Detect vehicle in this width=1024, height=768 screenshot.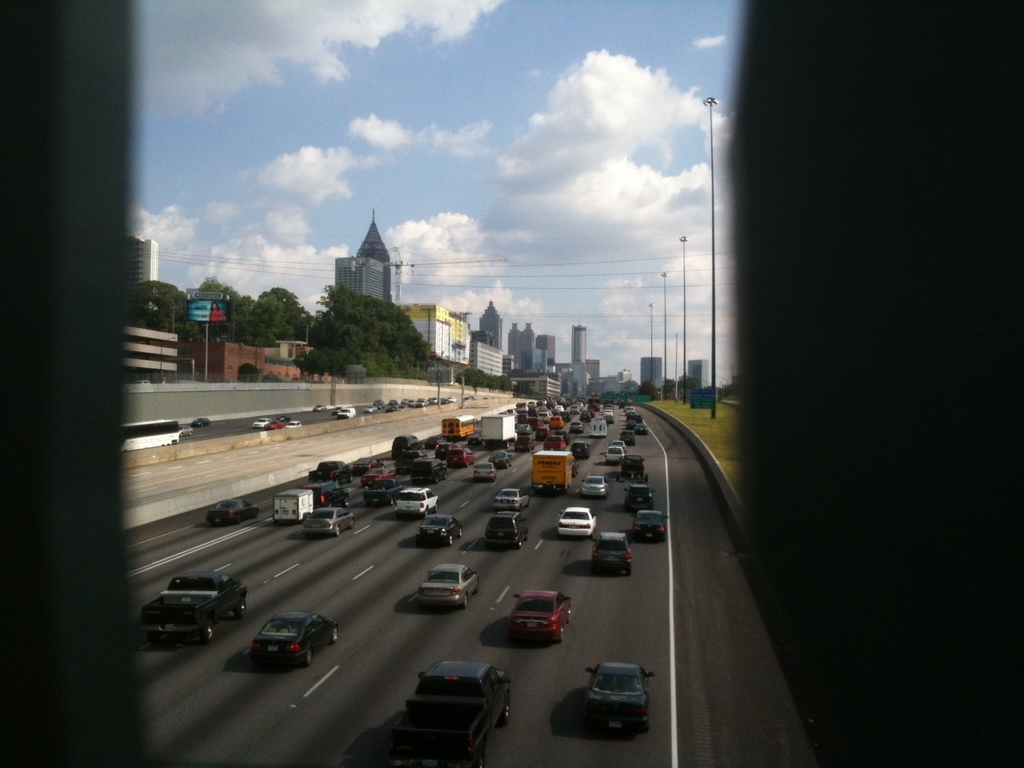
Detection: 308, 402, 322, 413.
